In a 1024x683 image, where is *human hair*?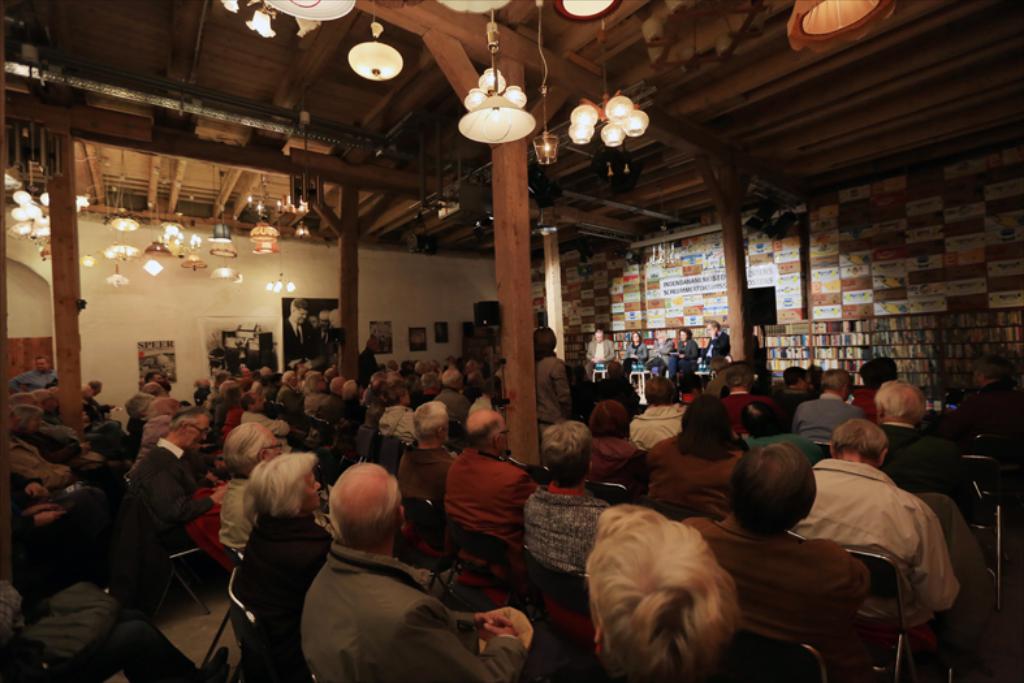
{"left": 441, "top": 372, "right": 457, "bottom": 386}.
